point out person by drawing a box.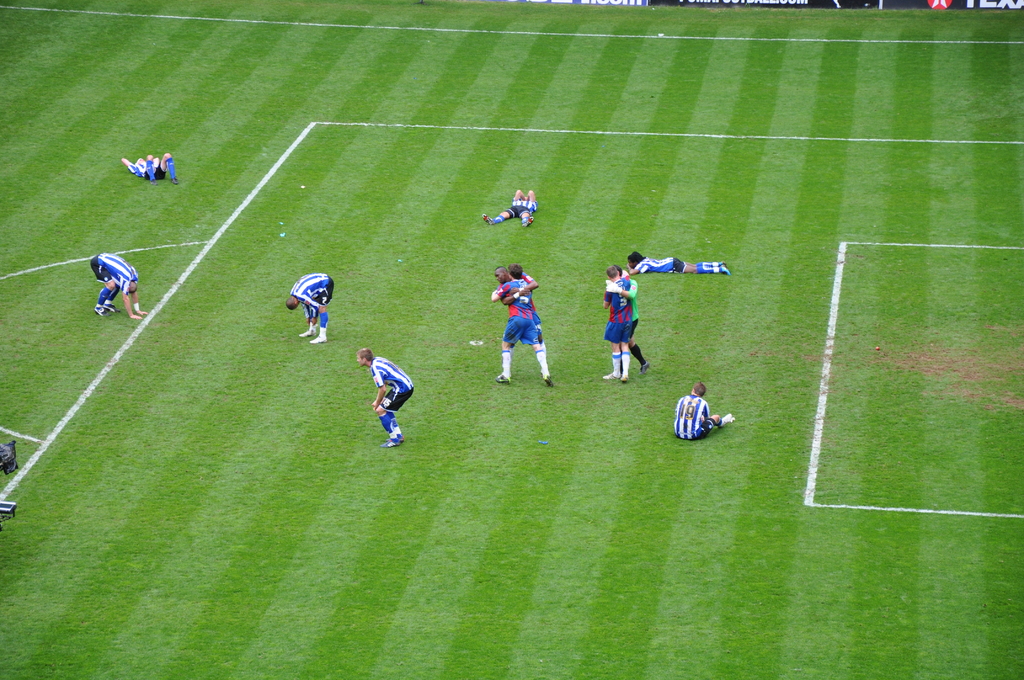
(491, 264, 554, 385).
